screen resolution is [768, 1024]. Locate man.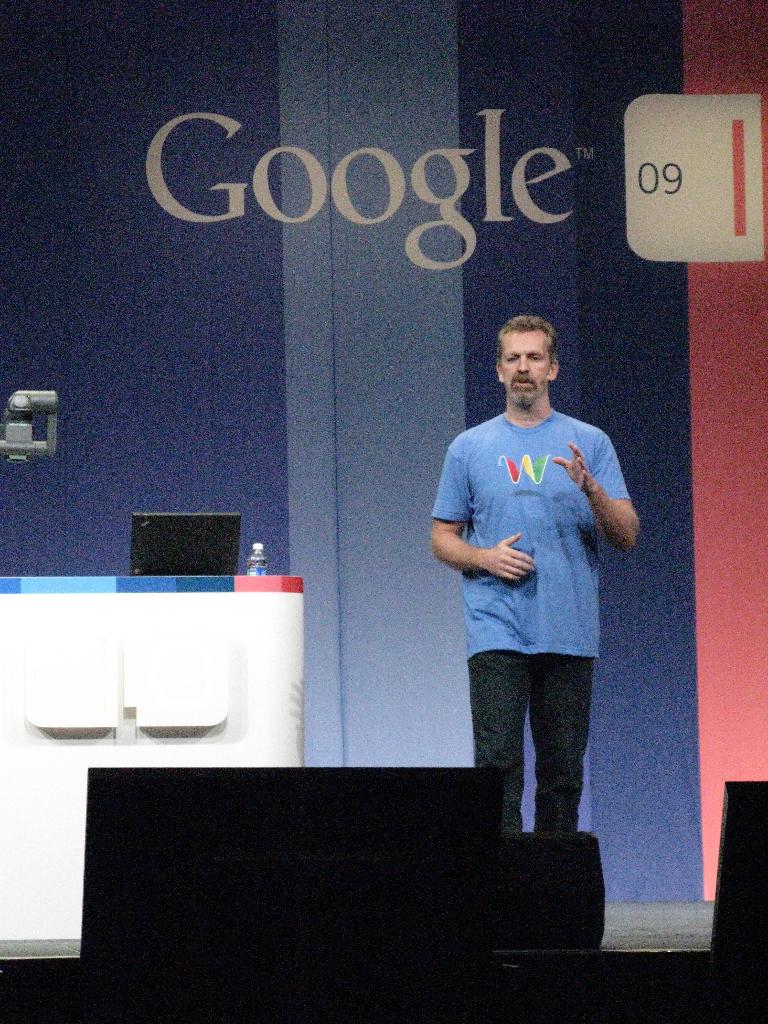
detection(428, 307, 642, 861).
